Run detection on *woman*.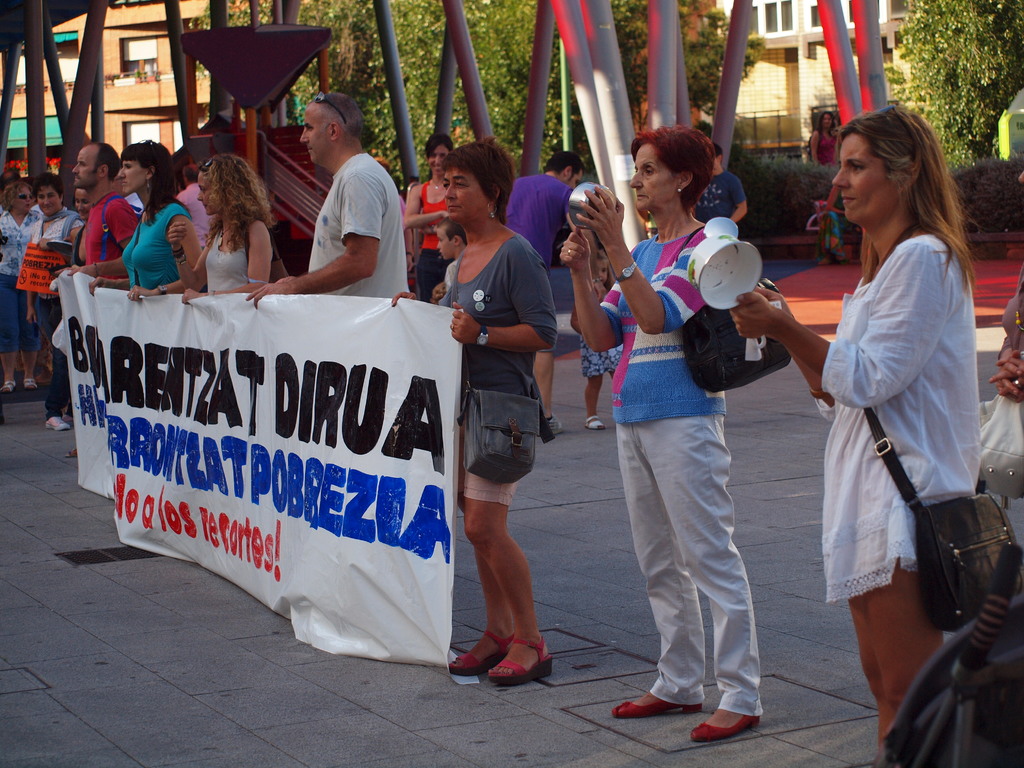
Result: [808,110,844,167].
